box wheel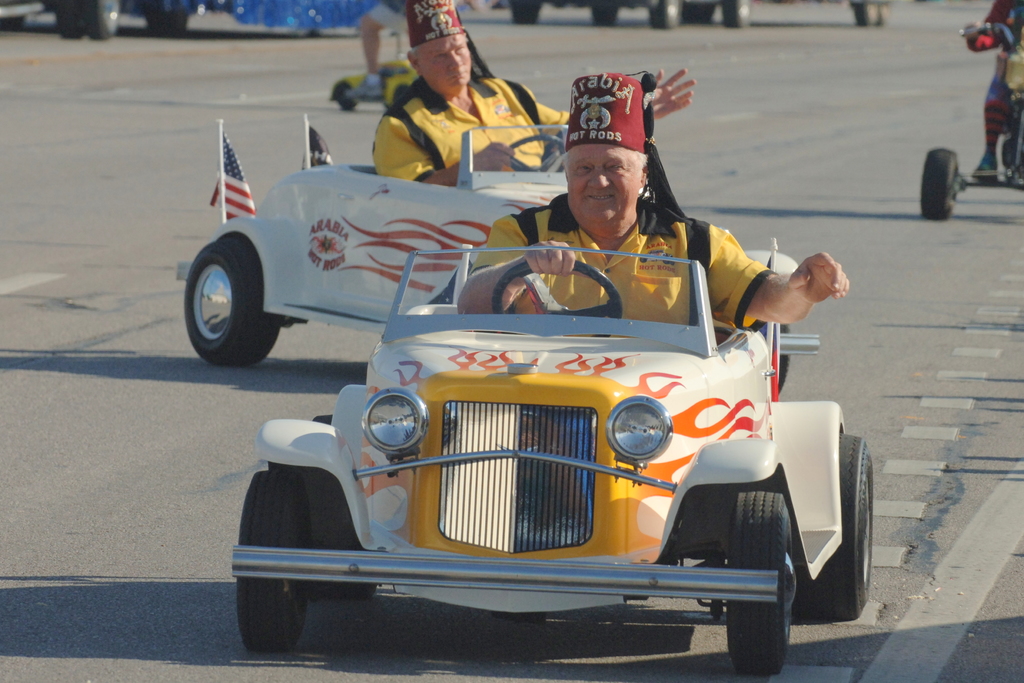
rect(509, 0, 537, 22)
